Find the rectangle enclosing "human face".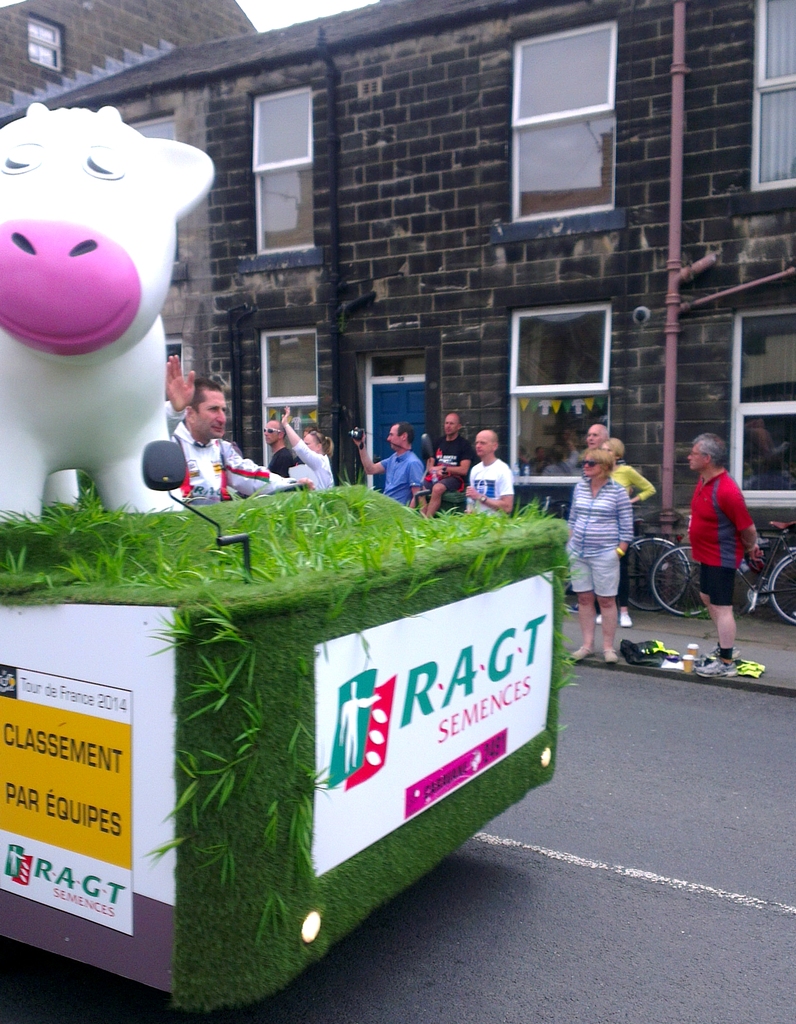
box(303, 433, 317, 452).
